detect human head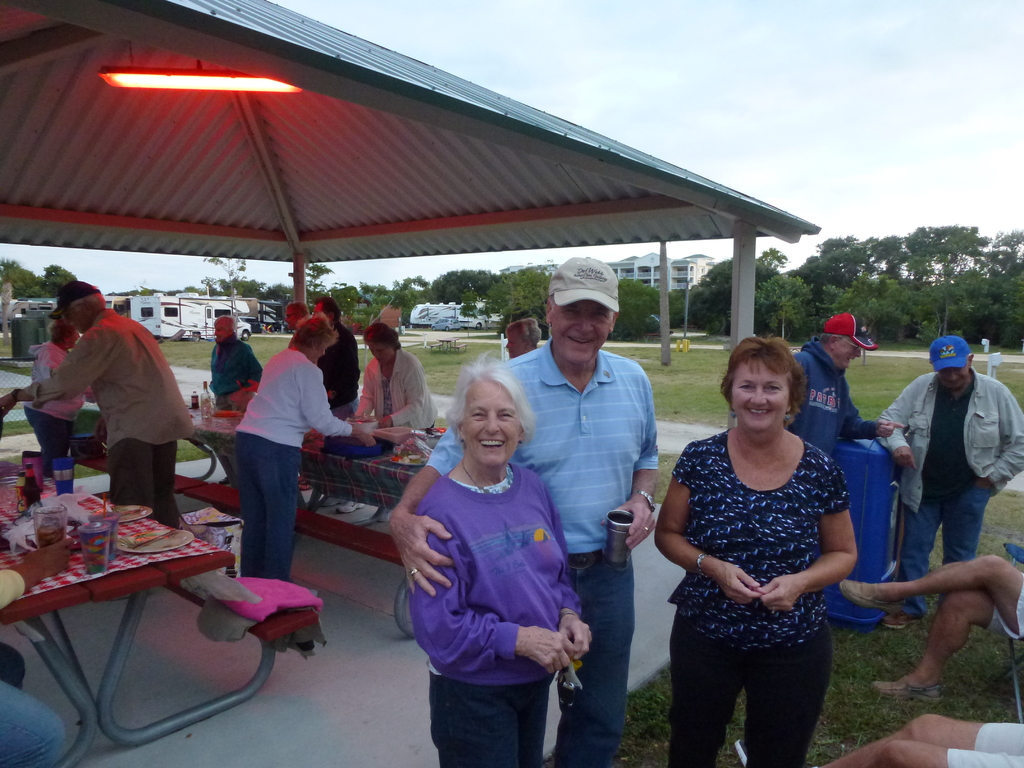
[x1=280, y1=301, x2=312, y2=328]
